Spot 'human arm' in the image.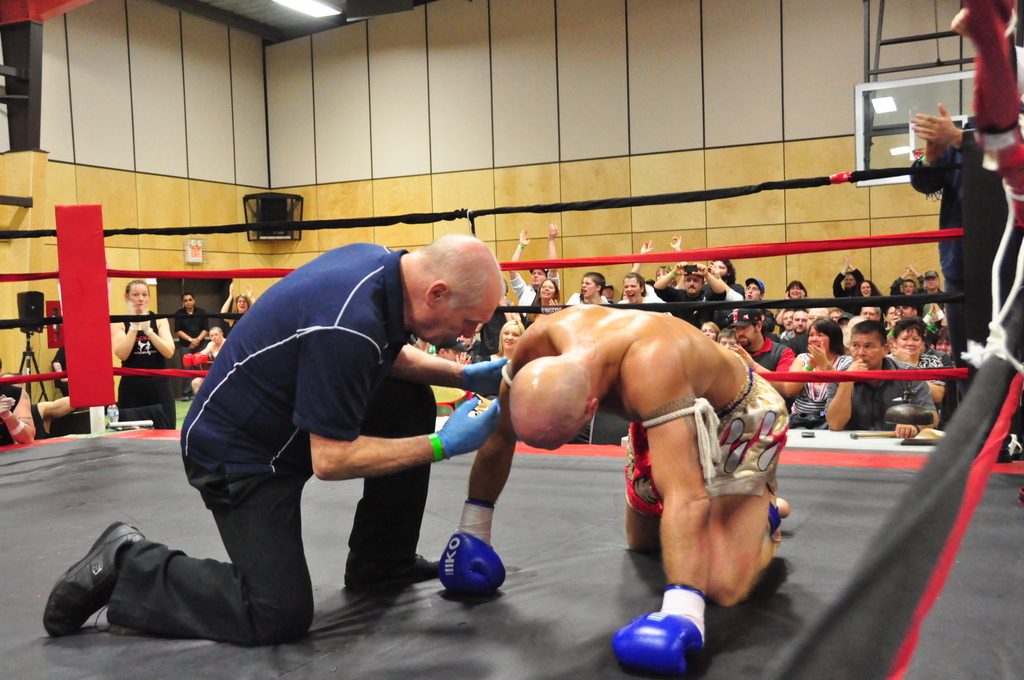
'human arm' found at pyautogui.locateOnScreen(891, 375, 935, 435).
